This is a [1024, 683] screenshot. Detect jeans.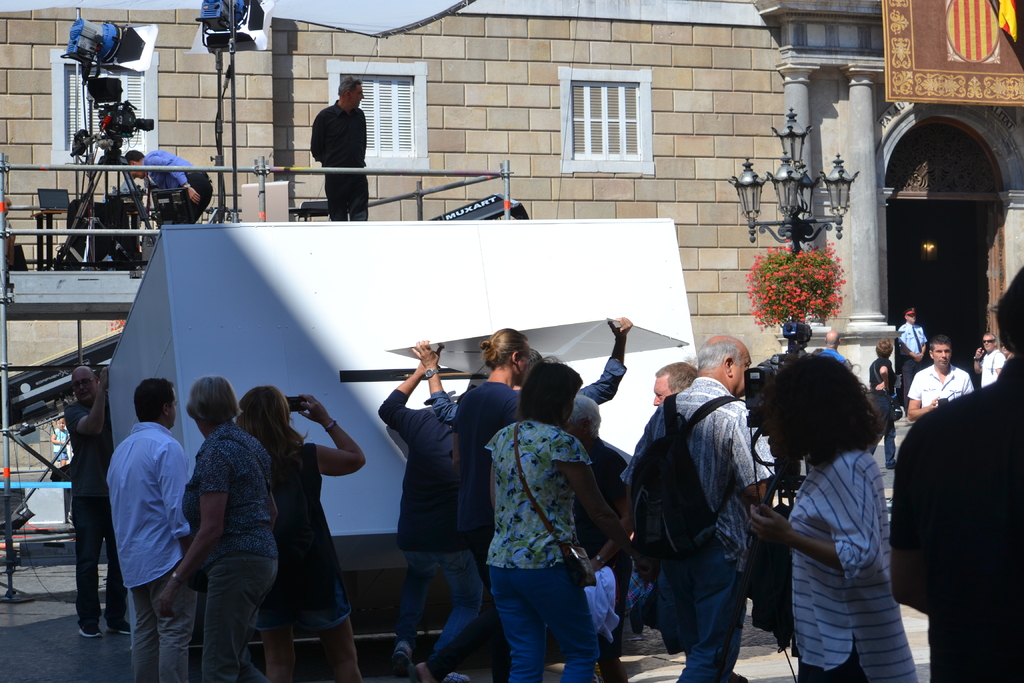
(484,539,611,675).
